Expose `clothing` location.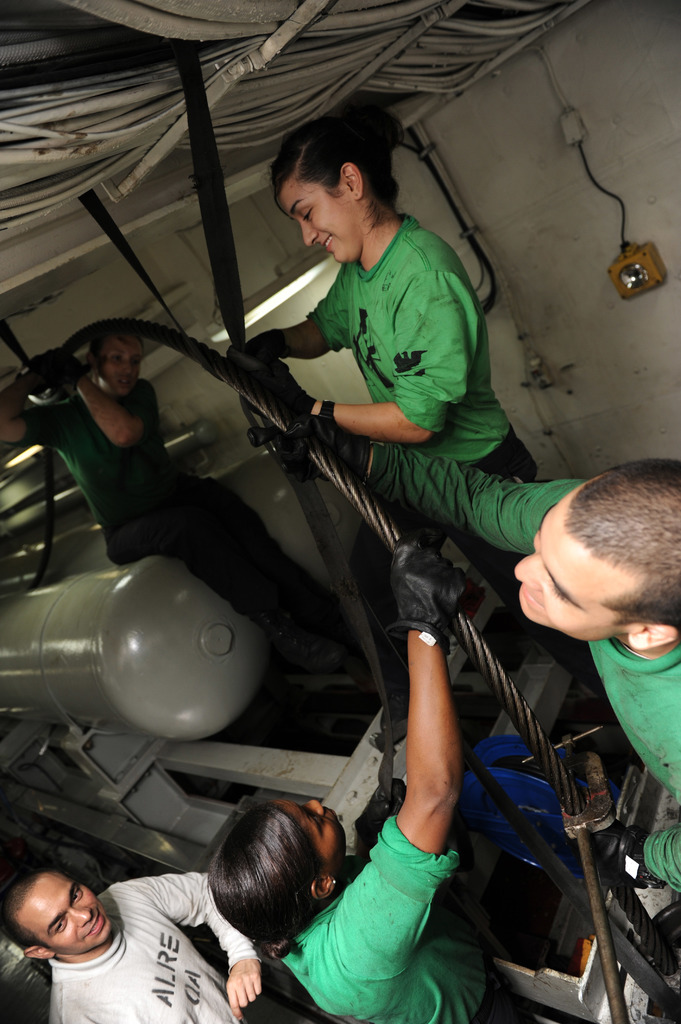
Exposed at crop(56, 378, 376, 692).
